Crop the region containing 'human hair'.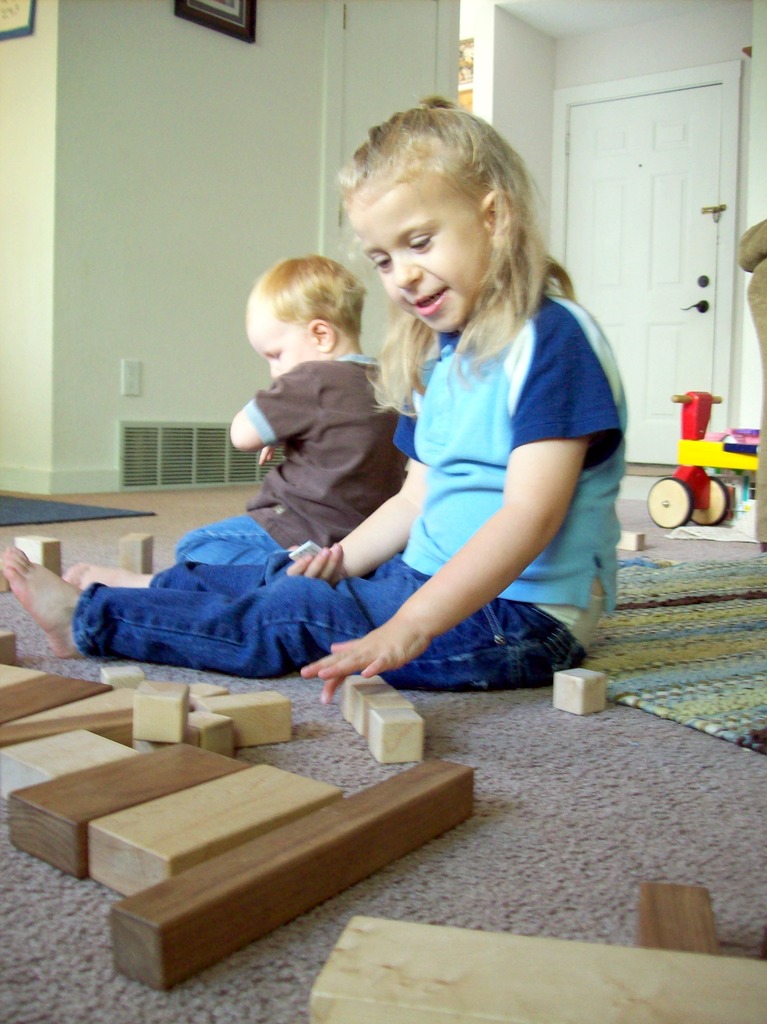
Crop region: left=344, top=92, right=549, bottom=361.
